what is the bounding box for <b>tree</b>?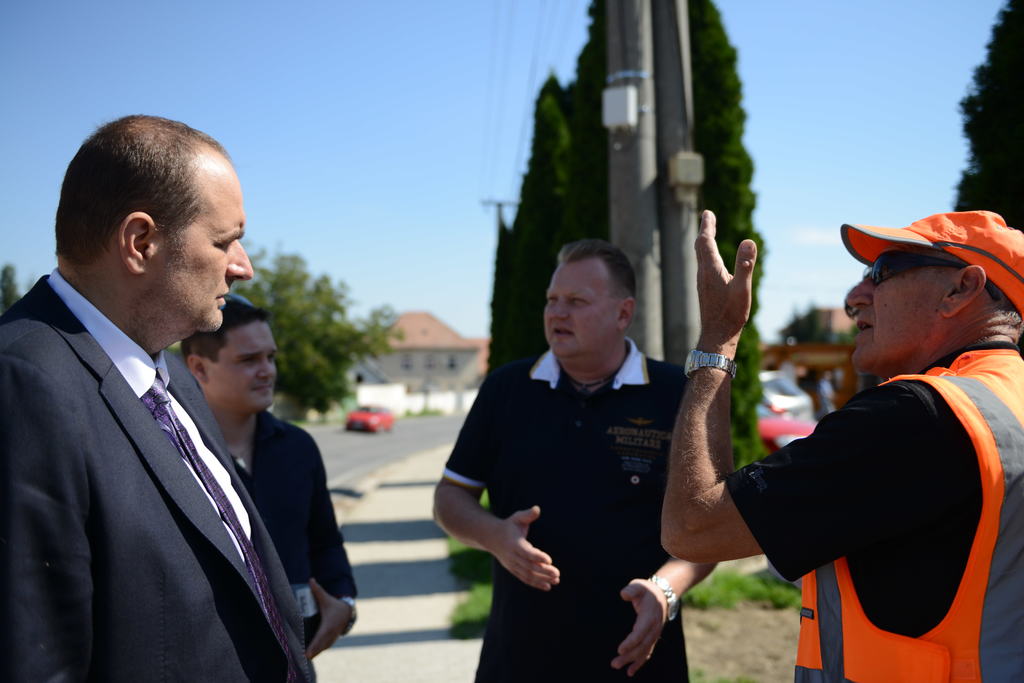
box=[478, 0, 769, 483].
